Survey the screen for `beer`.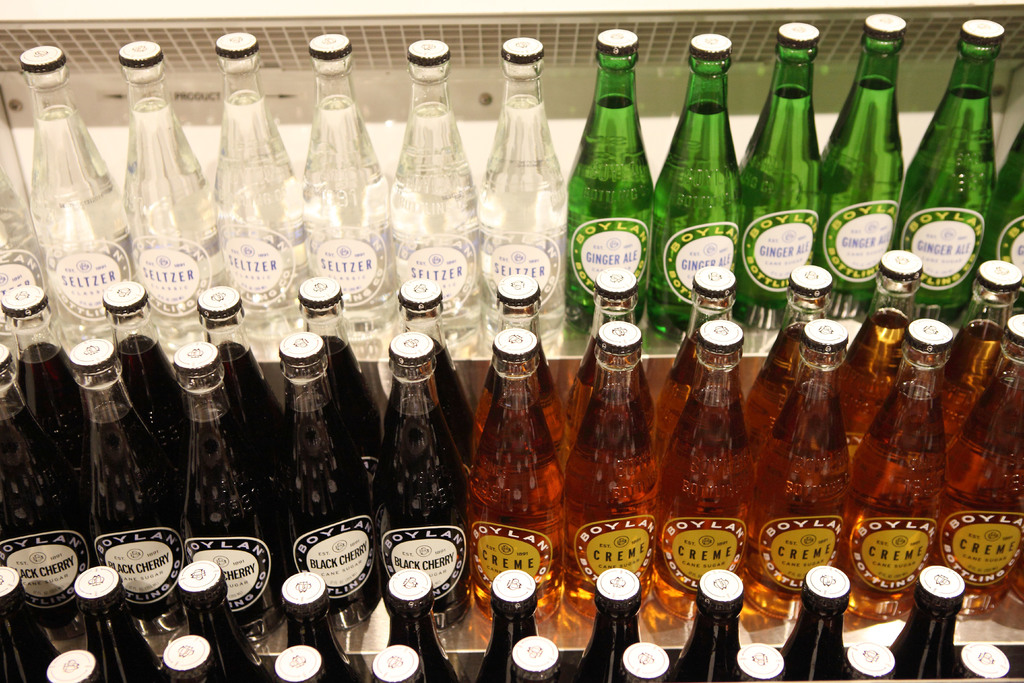
Survey found: <bbox>788, 559, 856, 682</bbox>.
